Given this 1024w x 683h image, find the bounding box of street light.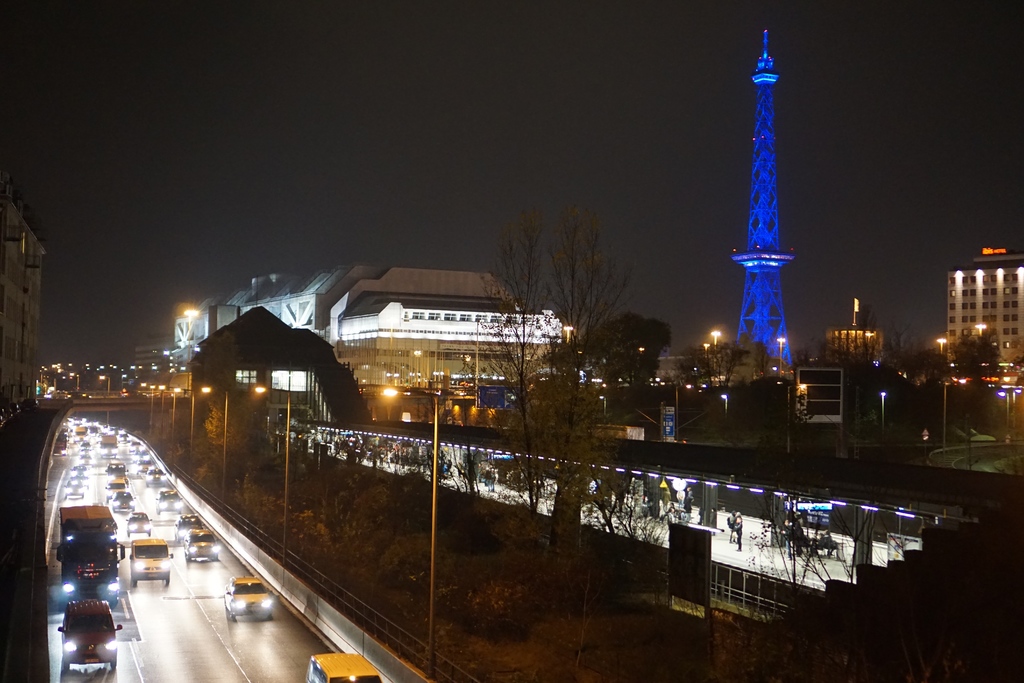
BBox(562, 325, 573, 347).
